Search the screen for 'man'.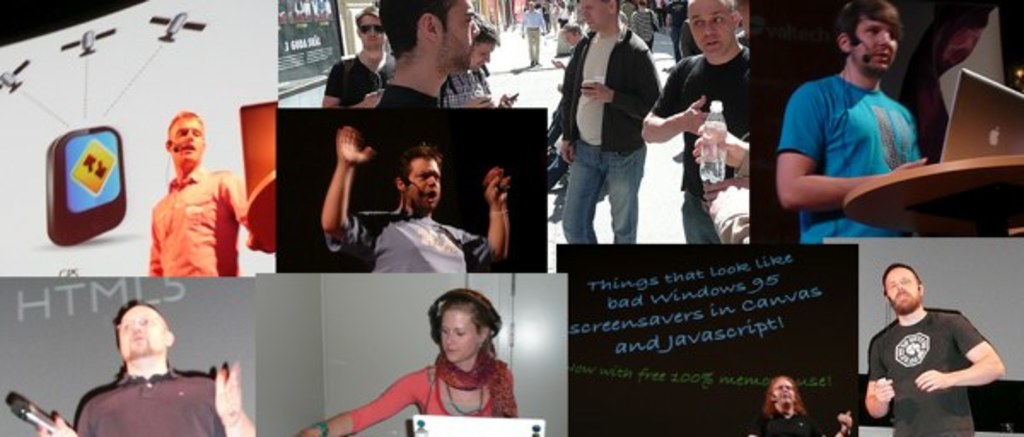
Found at locate(323, 5, 399, 106).
